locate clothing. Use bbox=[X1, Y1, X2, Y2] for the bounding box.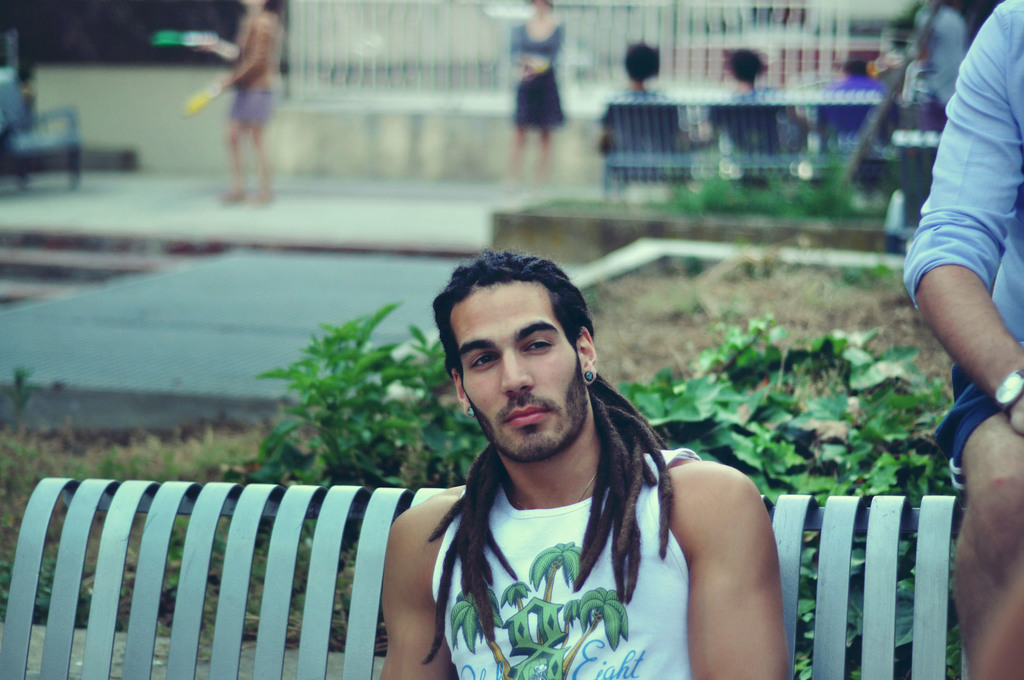
bbox=[817, 77, 884, 148].
